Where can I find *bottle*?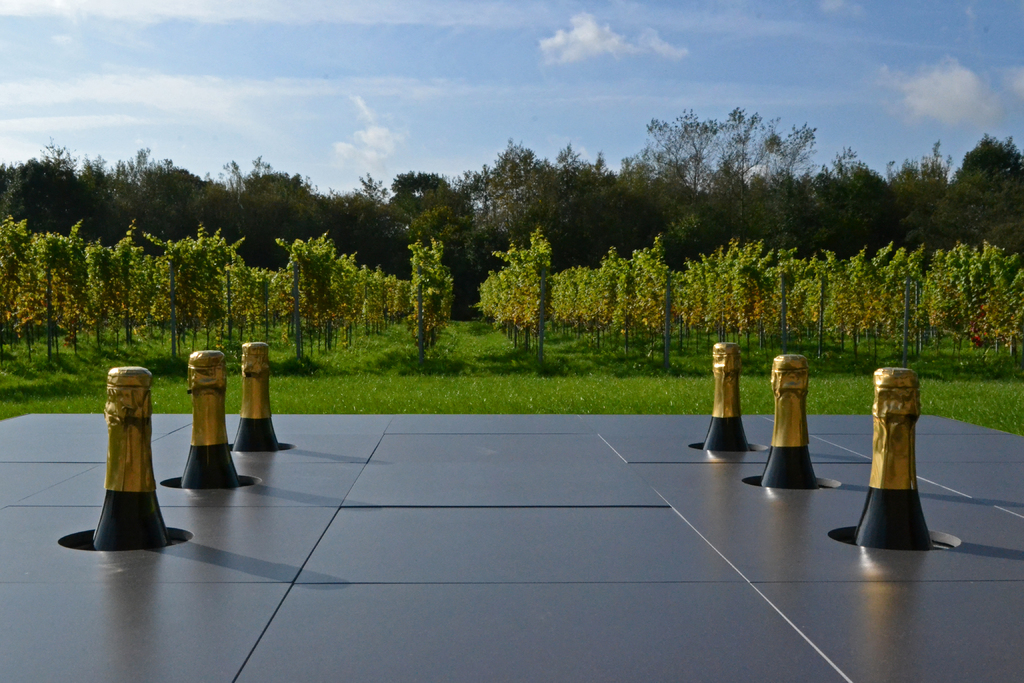
You can find it at 762/356/815/493.
